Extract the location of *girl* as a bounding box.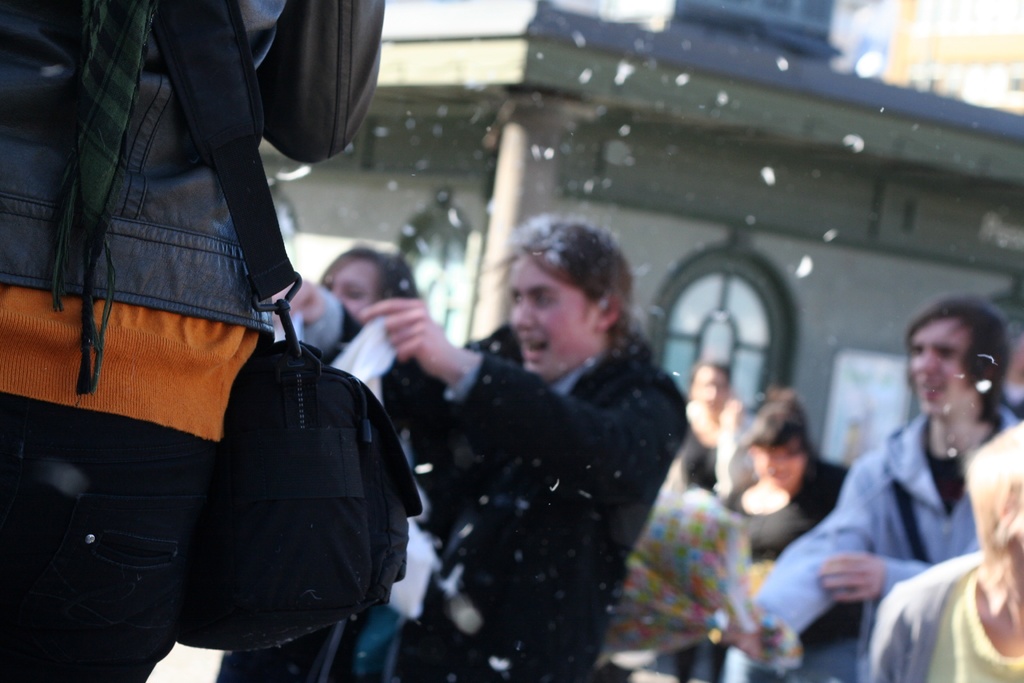
box(218, 247, 422, 682).
